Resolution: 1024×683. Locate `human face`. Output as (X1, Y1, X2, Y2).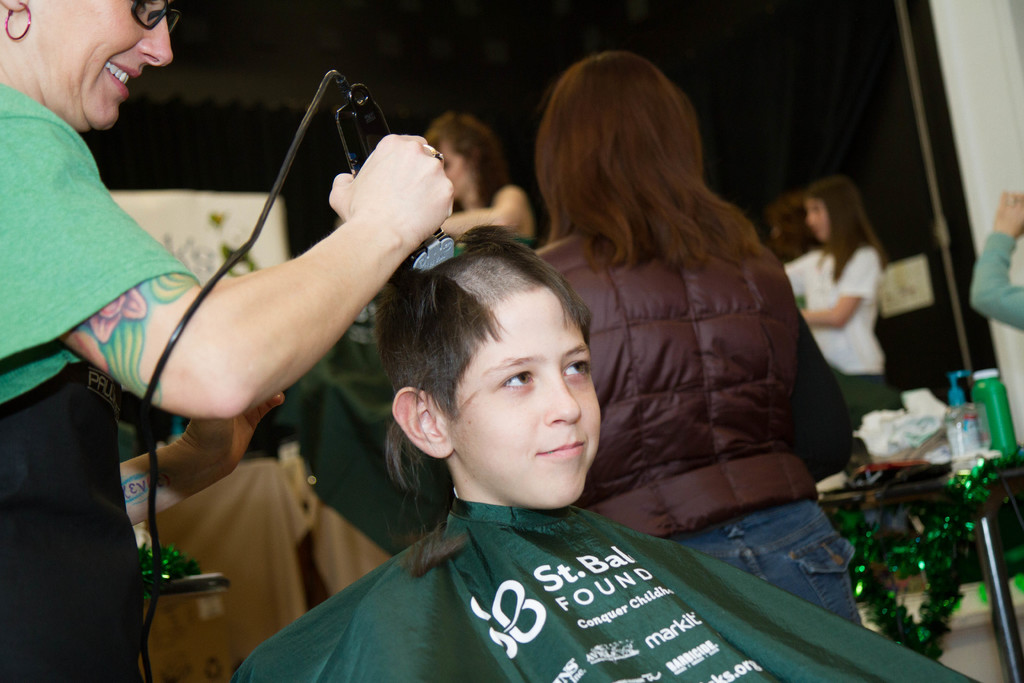
(24, 0, 175, 132).
